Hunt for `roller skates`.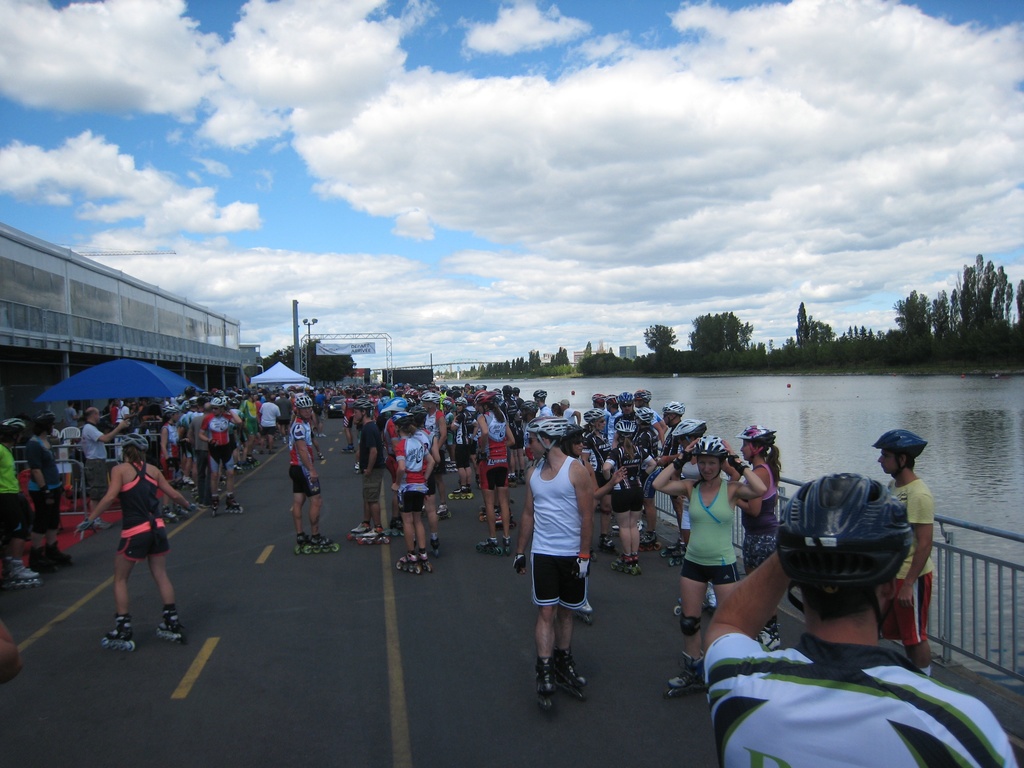
Hunted down at (754,614,782,650).
